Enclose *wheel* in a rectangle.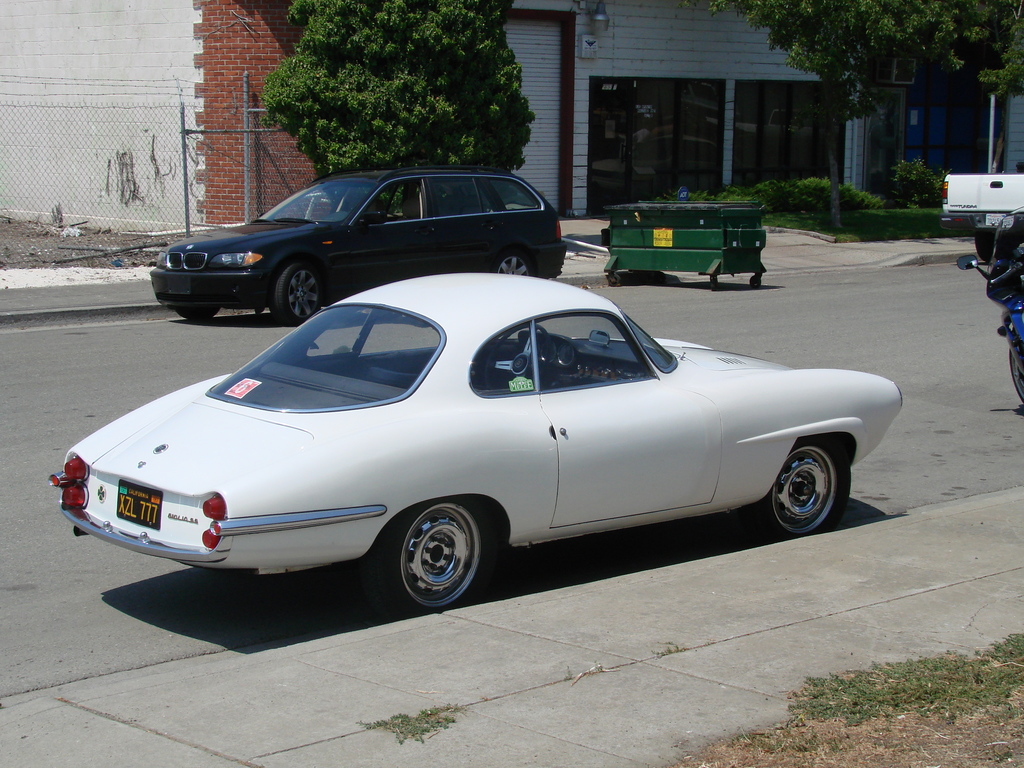
(left=767, top=434, right=852, bottom=536).
